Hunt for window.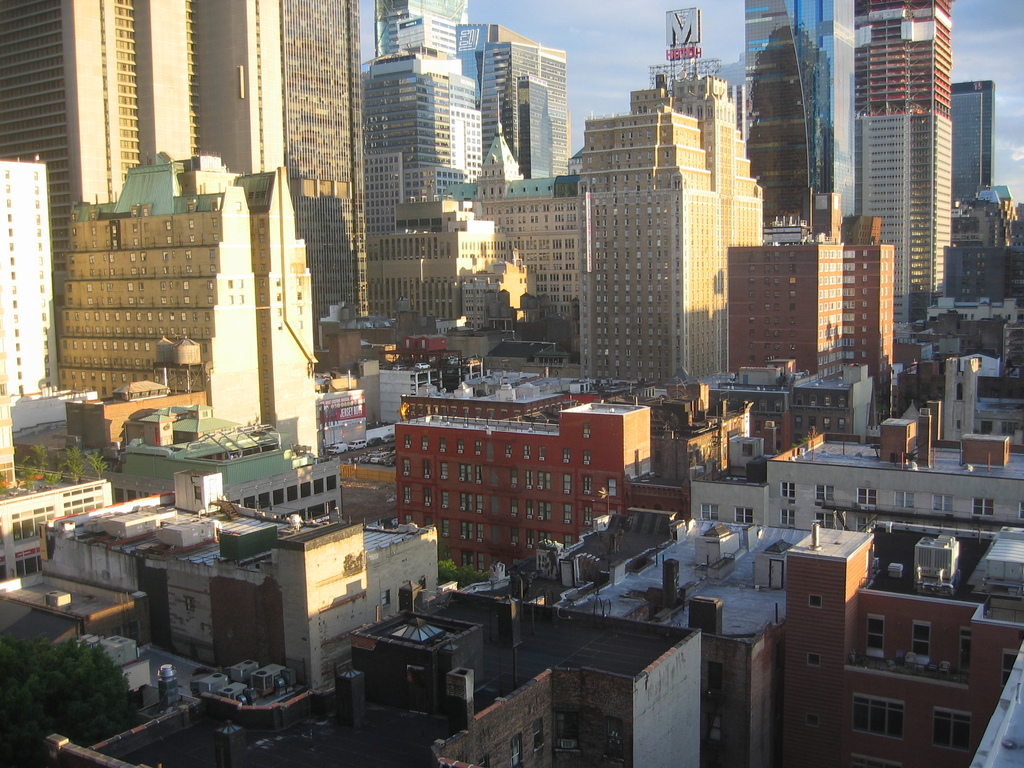
Hunted down at detection(403, 488, 411, 504).
